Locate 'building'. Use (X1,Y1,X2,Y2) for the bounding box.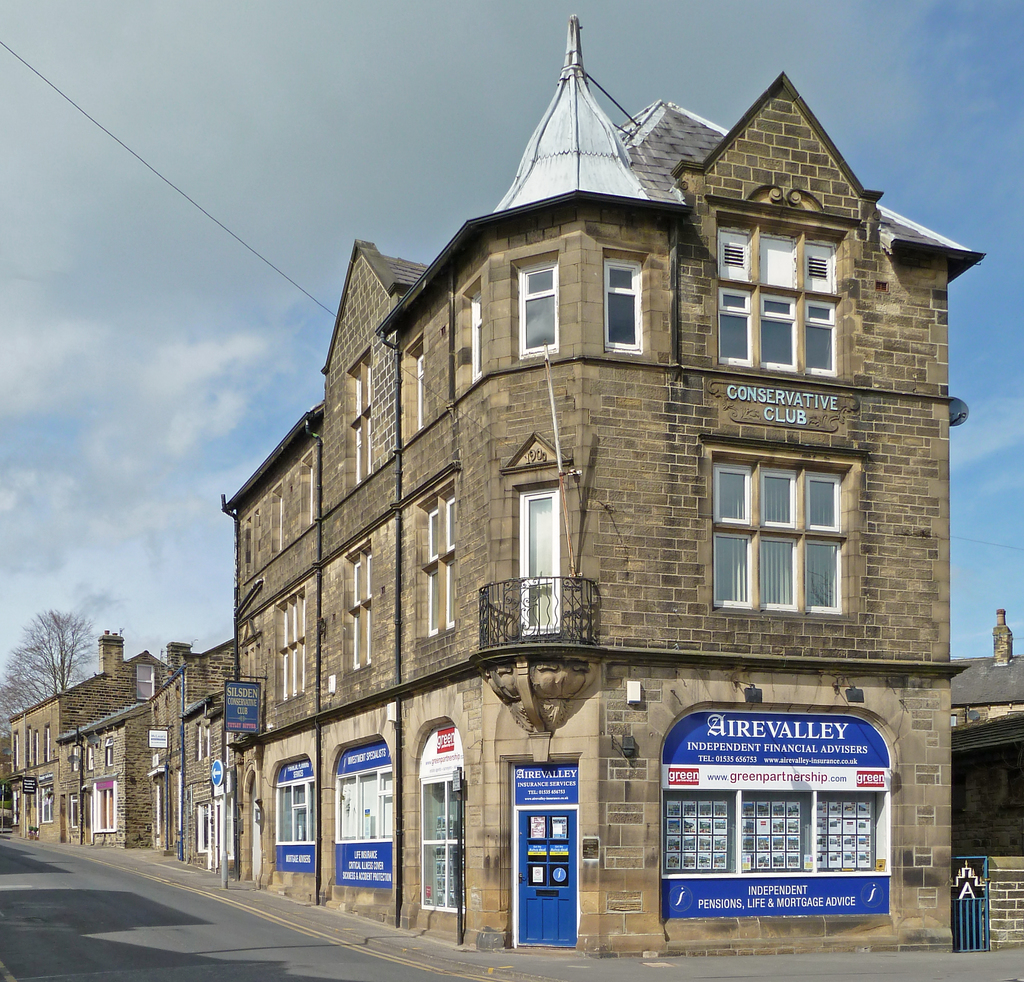
(135,639,236,874).
